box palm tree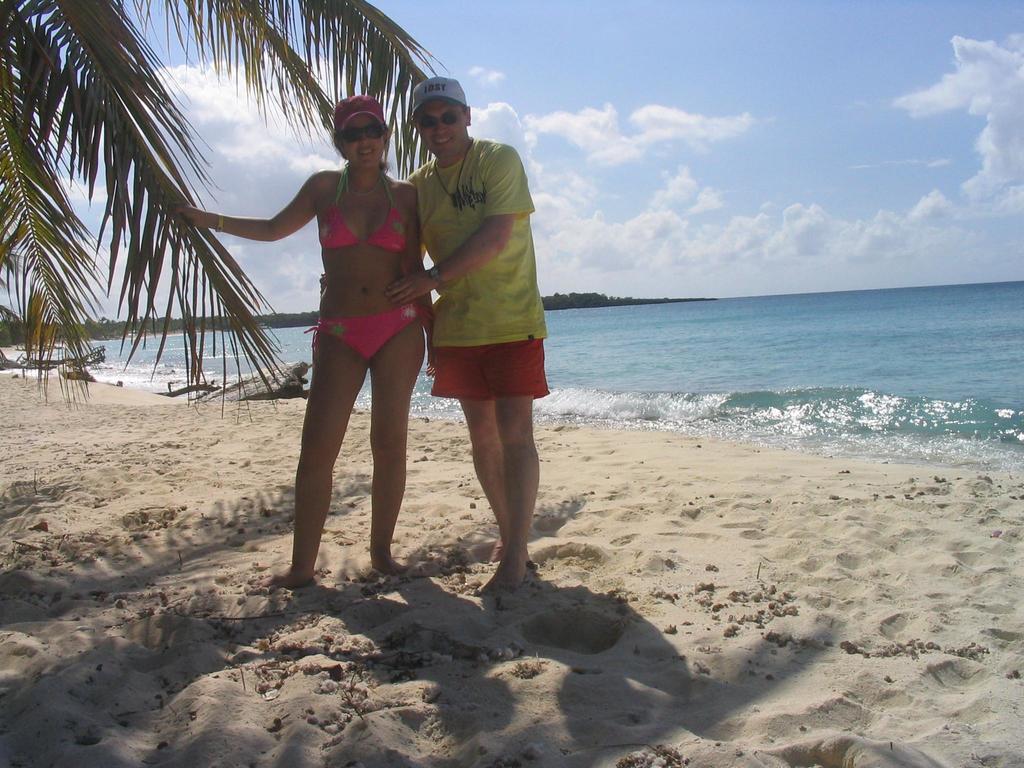
l=19, t=15, r=250, b=432
